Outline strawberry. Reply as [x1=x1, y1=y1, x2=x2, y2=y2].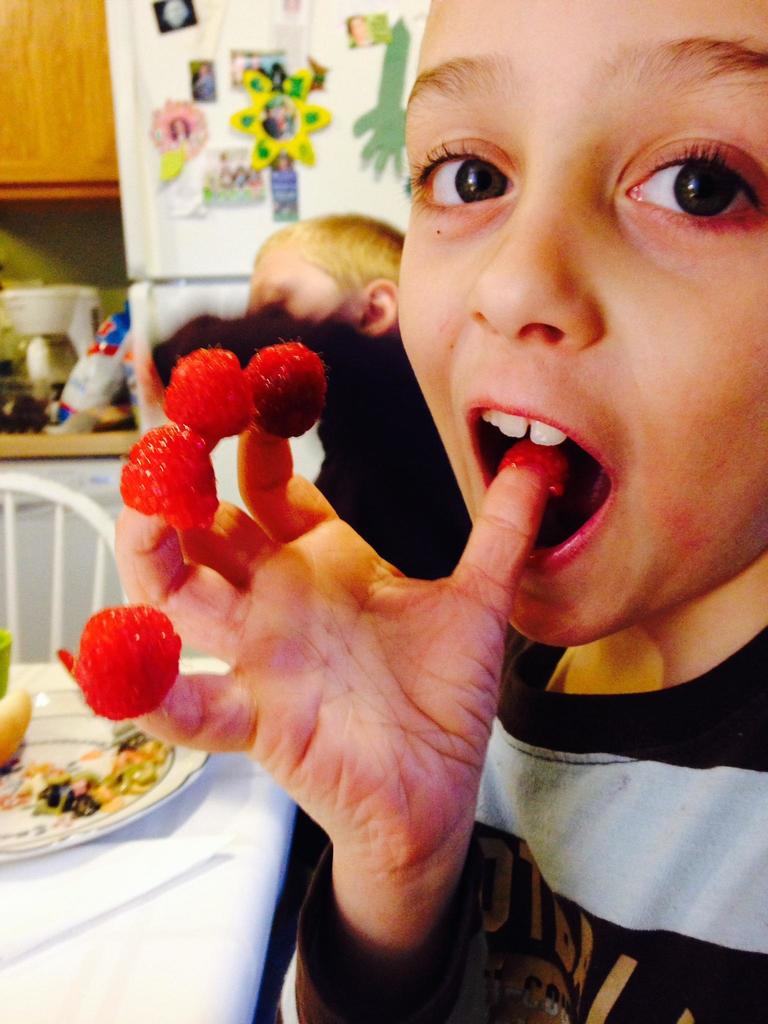
[x1=60, y1=593, x2=175, y2=723].
